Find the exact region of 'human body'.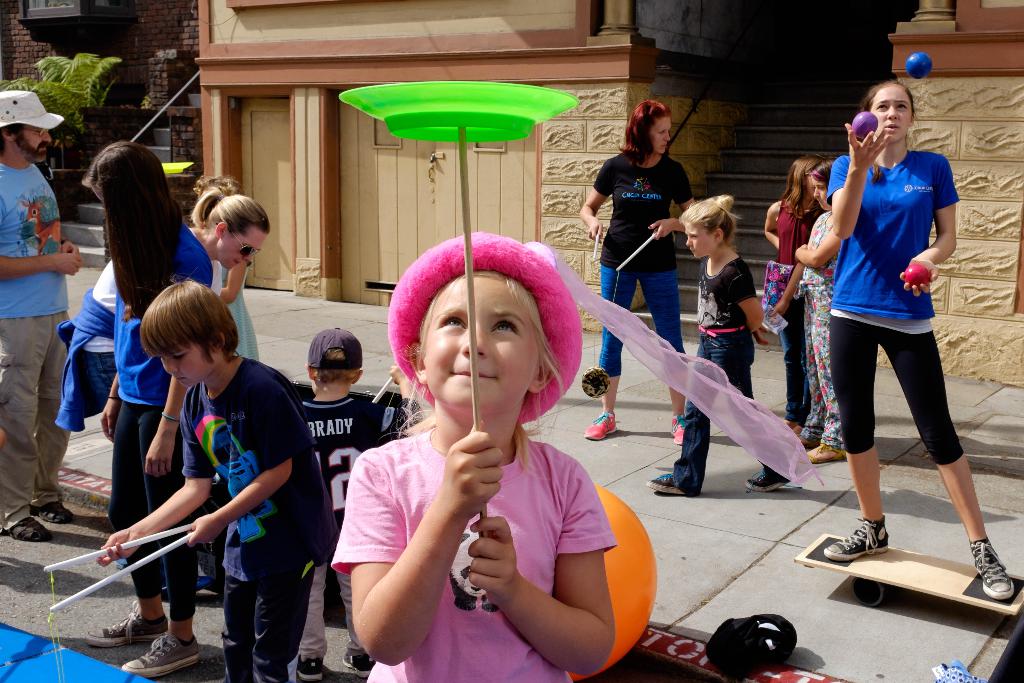
Exact region: bbox=(96, 219, 220, 682).
